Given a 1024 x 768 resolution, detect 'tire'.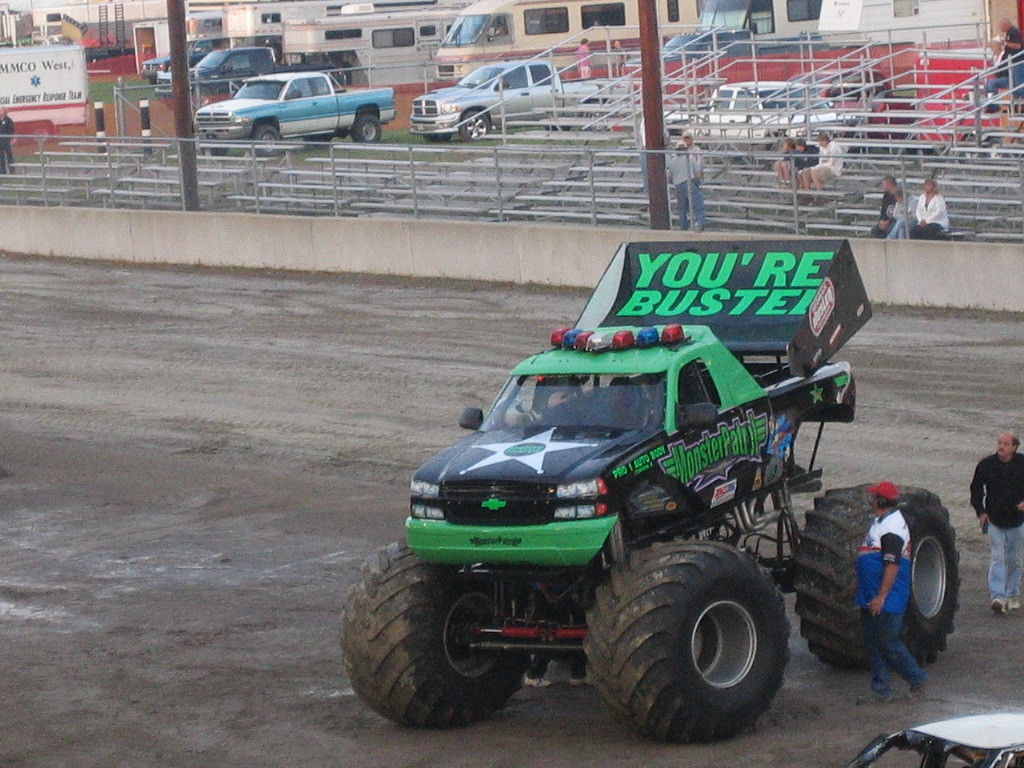
detection(342, 539, 534, 723).
